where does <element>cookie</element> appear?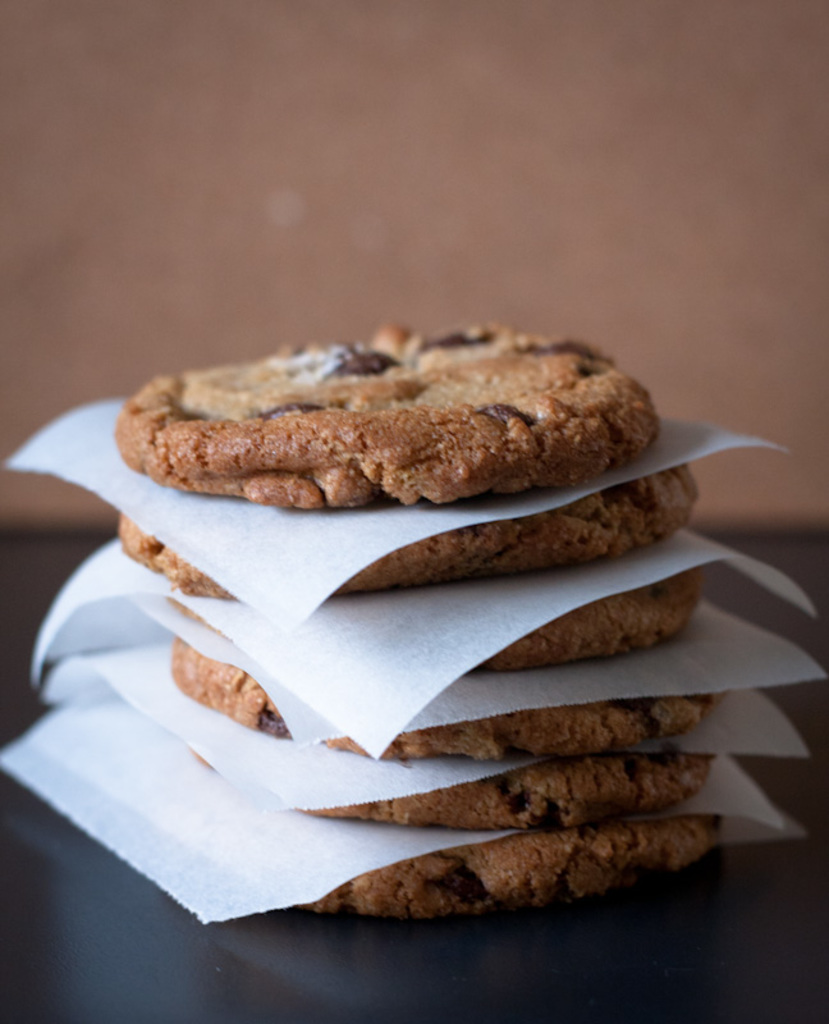
Appears at bbox(290, 824, 709, 923).
